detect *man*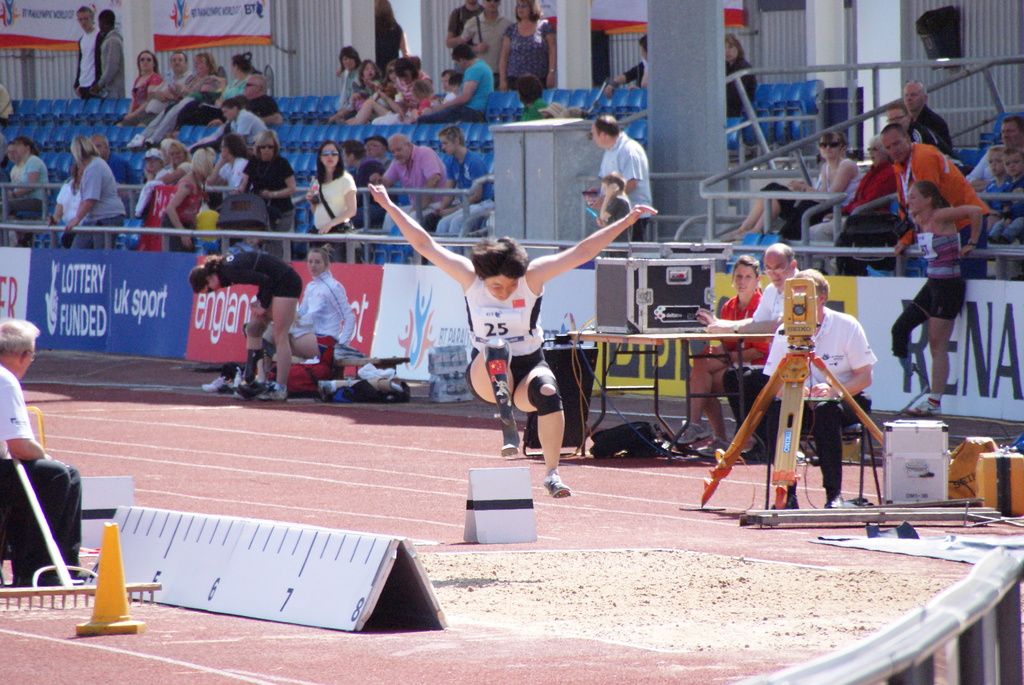
{"left": 964, "top": 114, "right": 1023, "bottom": 199}
